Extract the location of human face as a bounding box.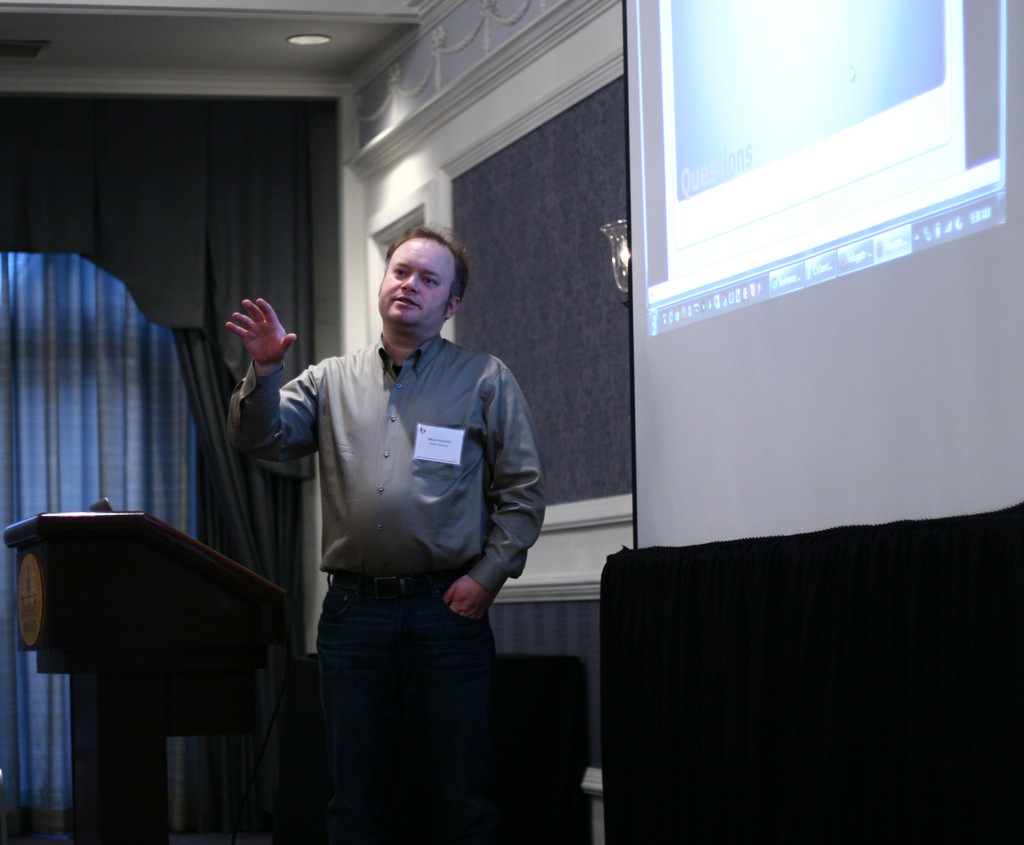
box(376, 238, 459, 325).
